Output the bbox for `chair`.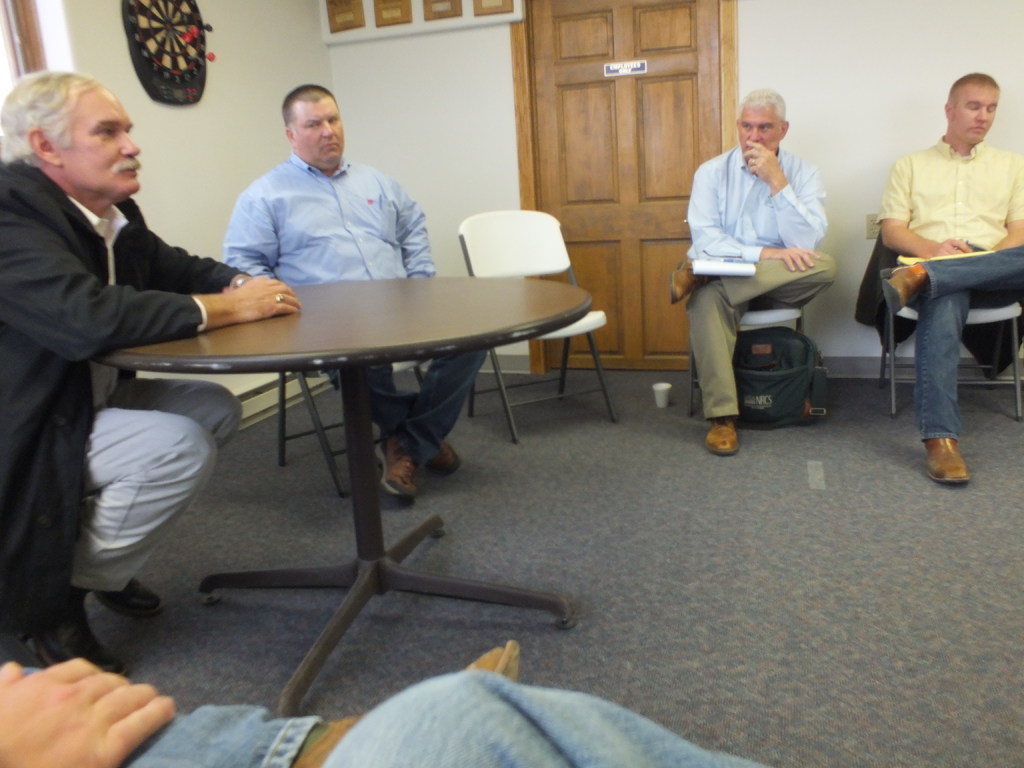
861, 209, 1022, 417.
